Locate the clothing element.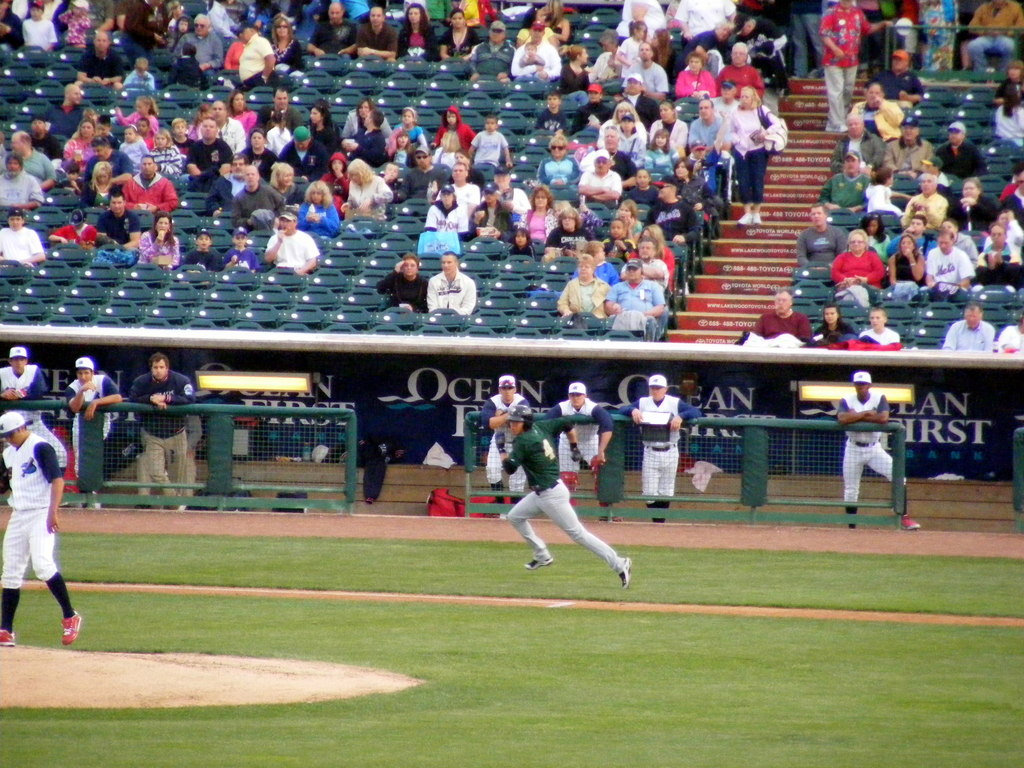
Element bbox: select_region(578, 148, 625, 241).
